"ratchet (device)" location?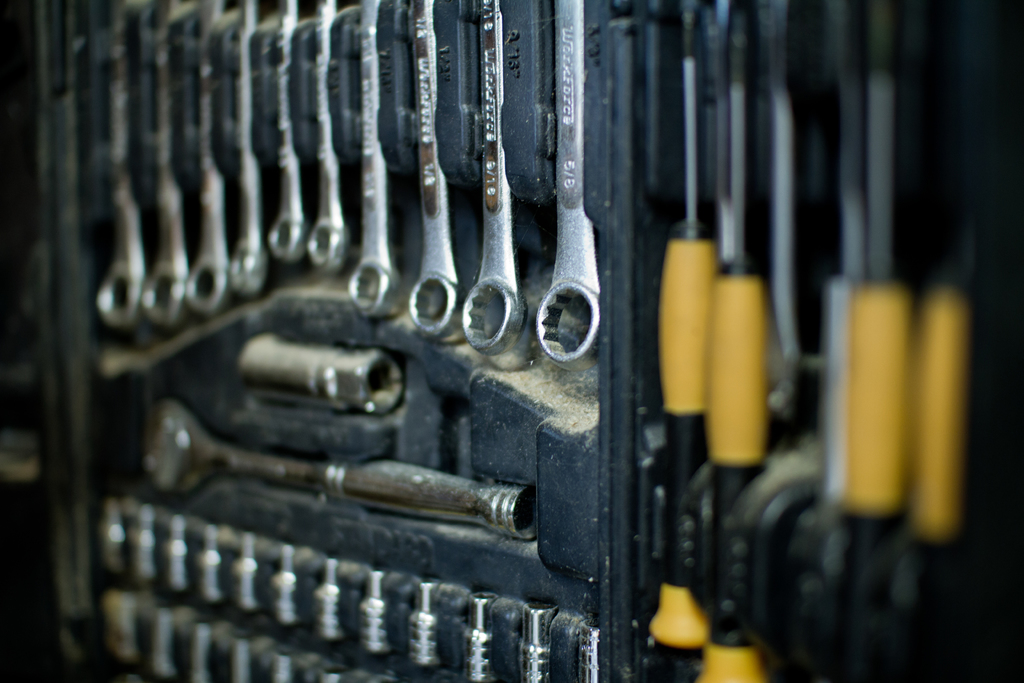
x1=460 y1=0 x2=528 y2=361
